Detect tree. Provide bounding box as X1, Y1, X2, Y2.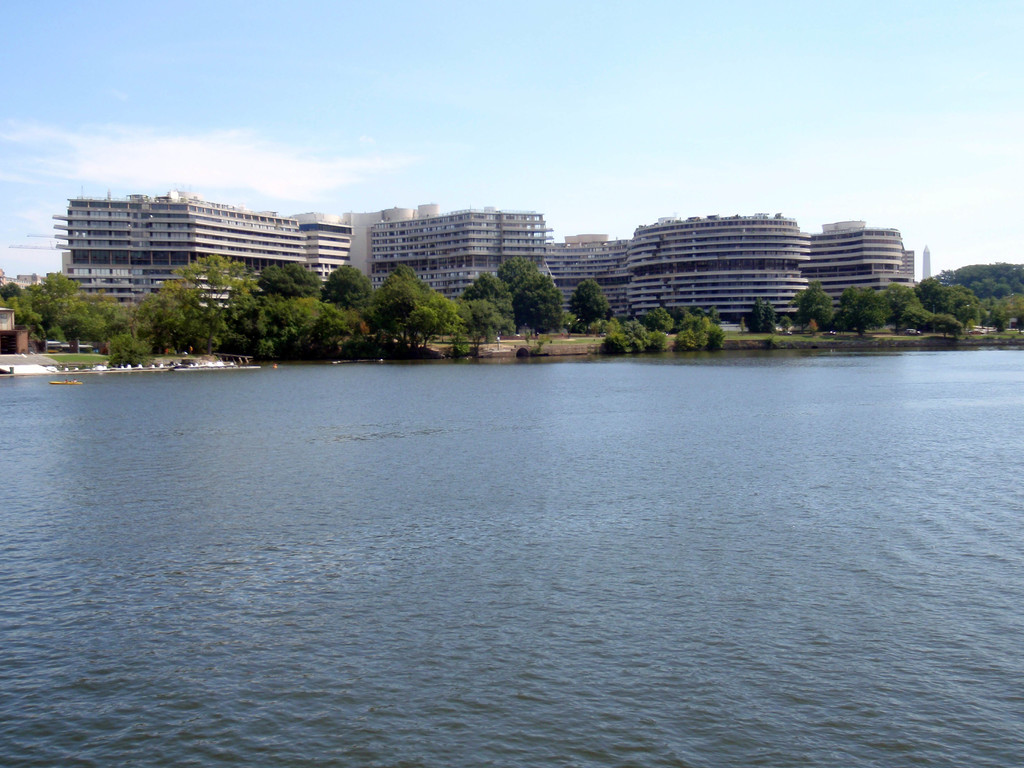
643, 305, 672, 326.
